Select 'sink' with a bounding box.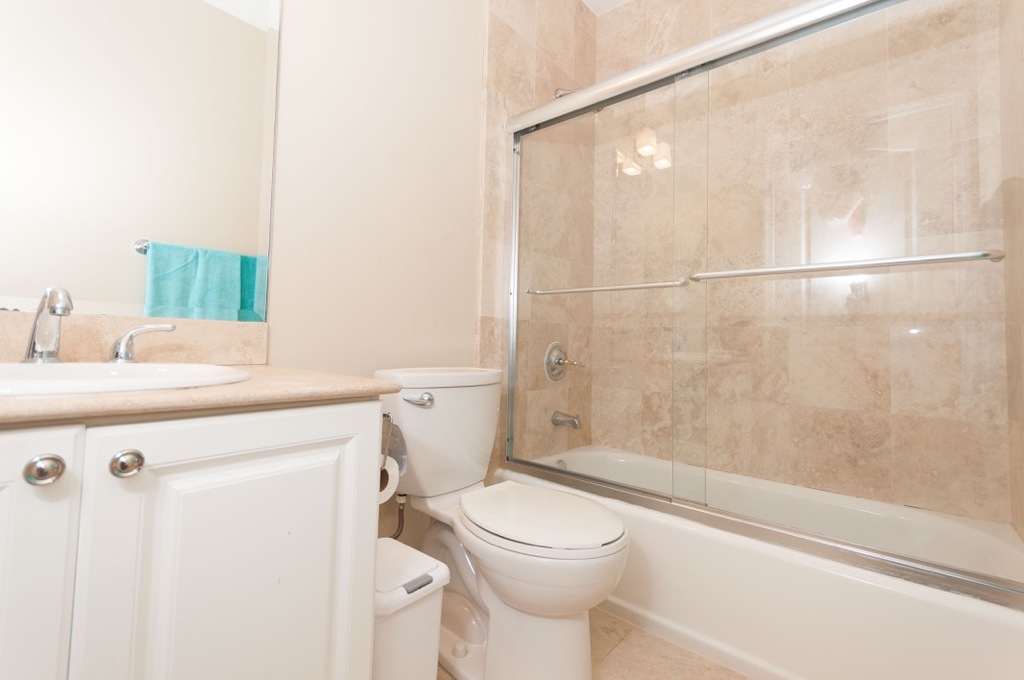
Rect(0, 285, 254, 401).
